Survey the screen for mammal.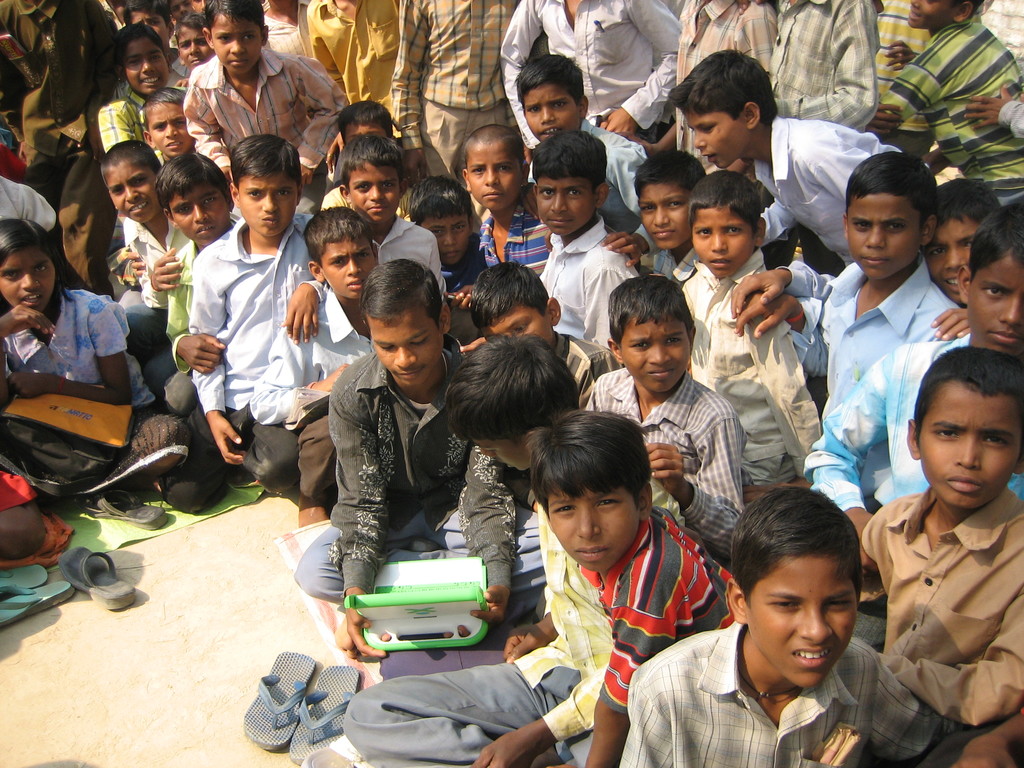
Survey found: x1=607, y1=0, x2=779, y2=173.
